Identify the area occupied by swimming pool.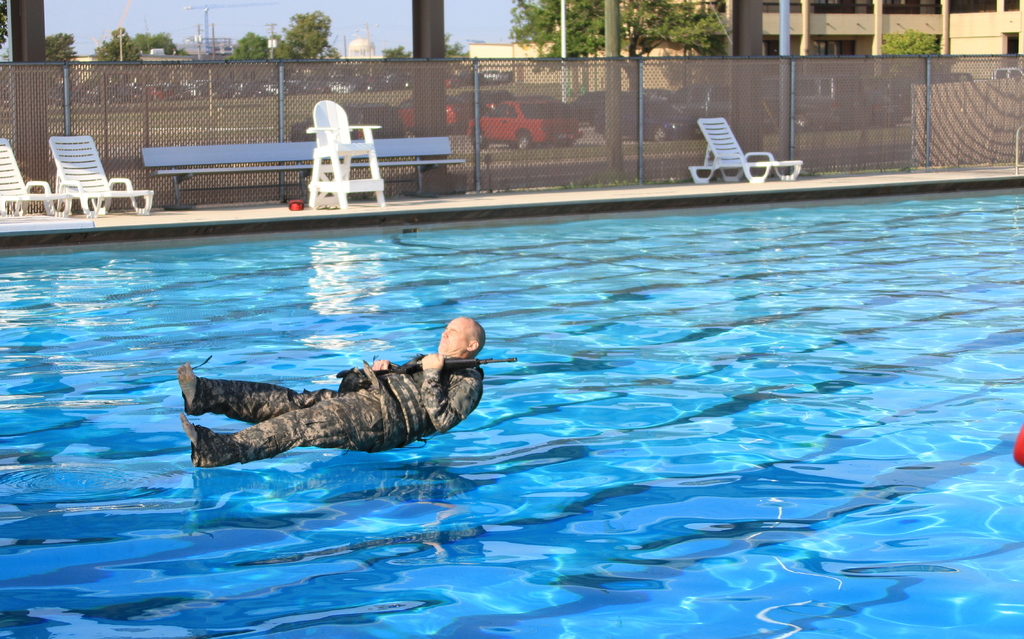
Area: rect(0, 116, 1021, 612).
